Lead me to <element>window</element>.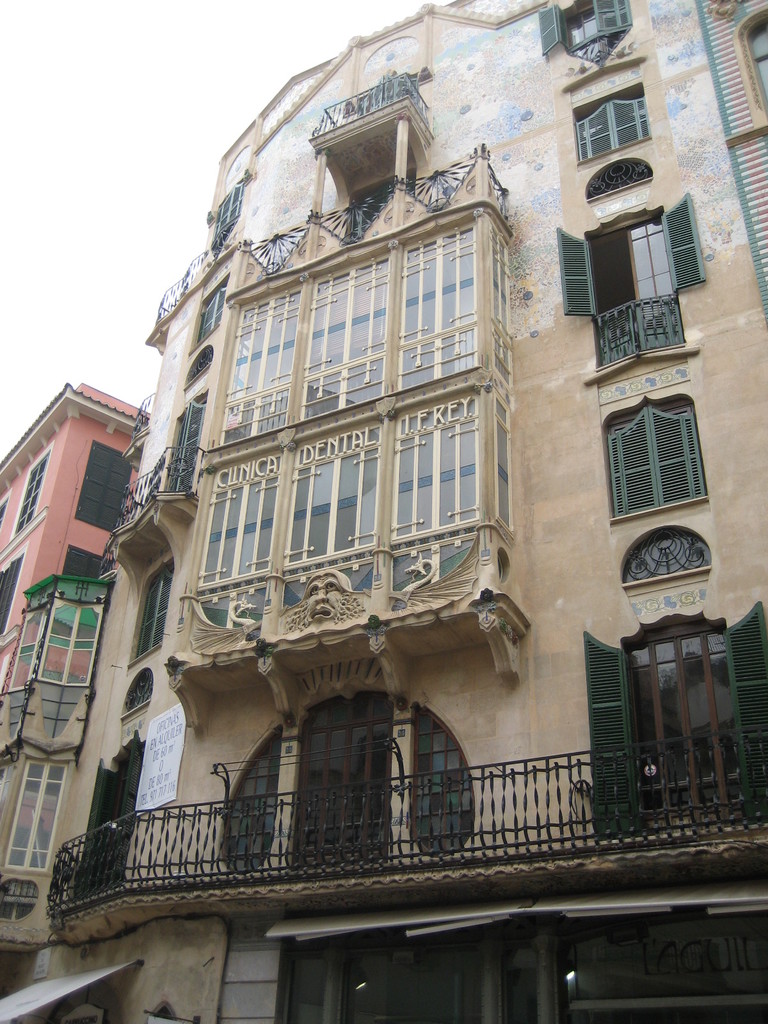
Lead to bbox=(131, 564, 173, 666).
